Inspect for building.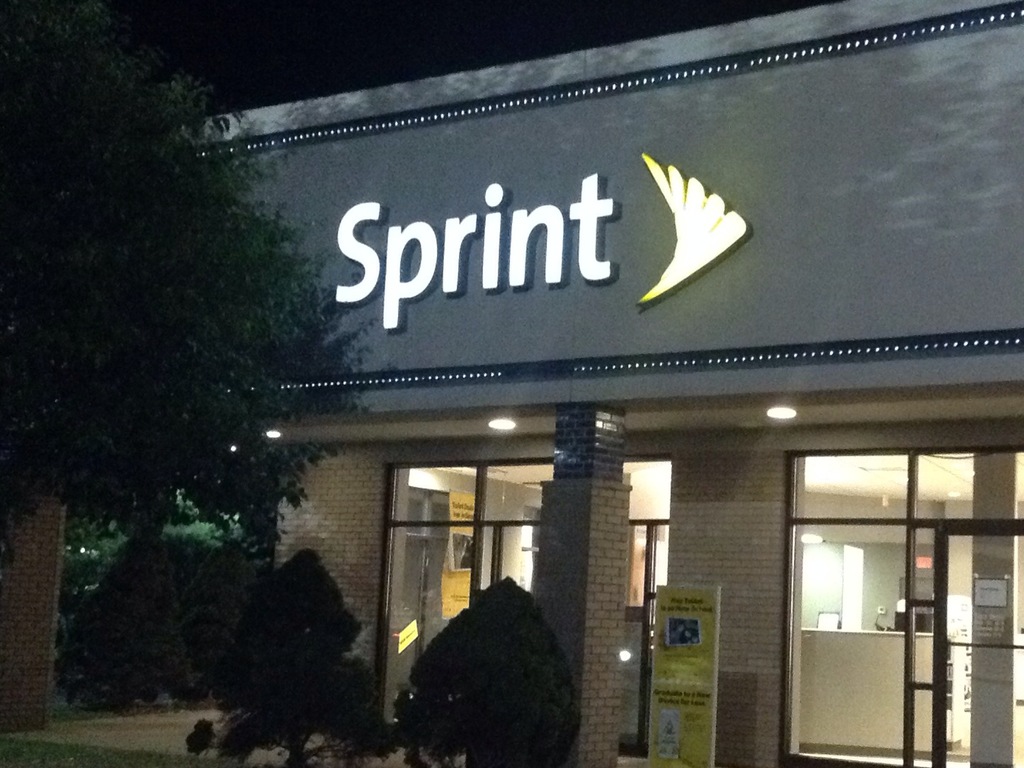
Inspection: [x1=0, y1=0, x2=1023, y2=767].
